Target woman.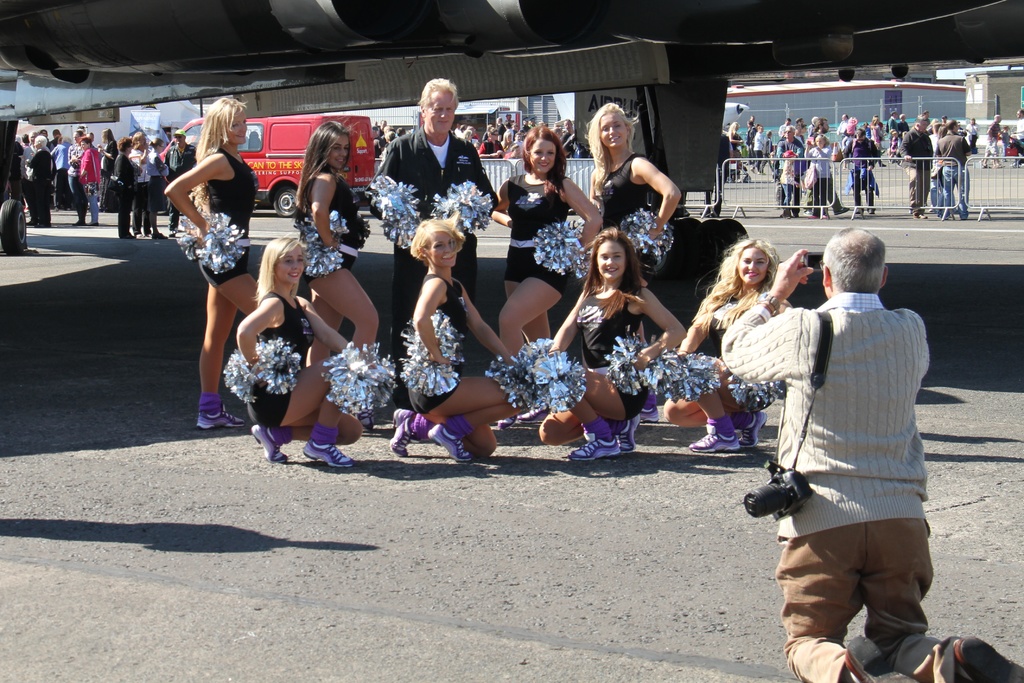
Target region: box=[100, 125, 117, 200].
